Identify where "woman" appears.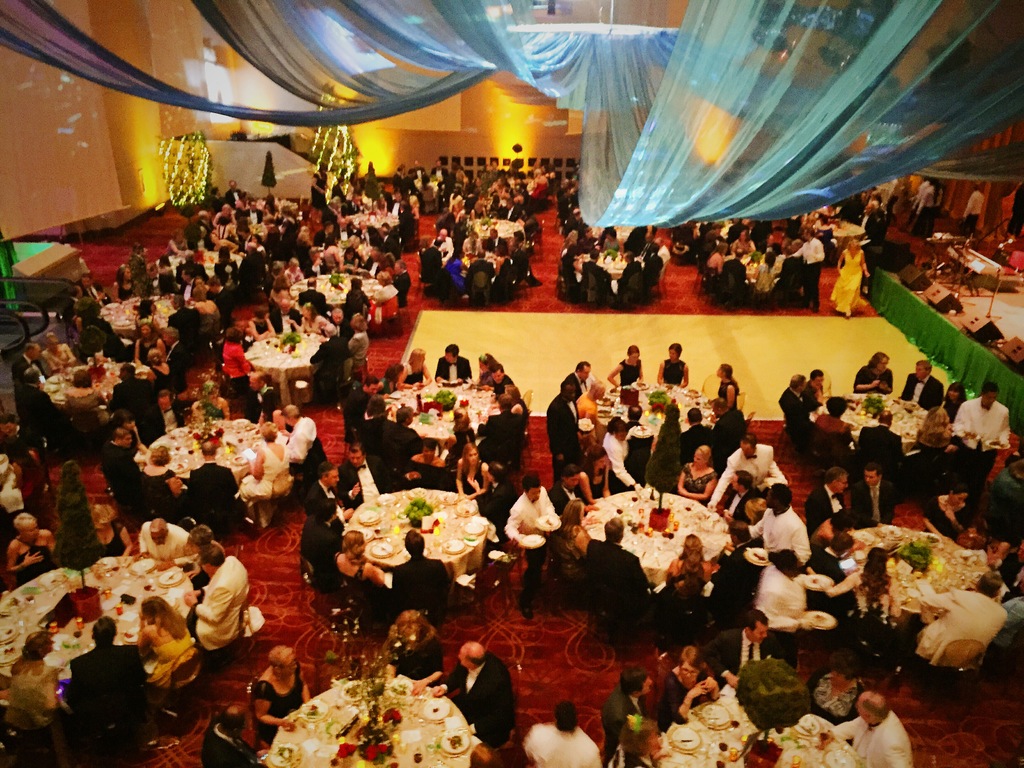
Appears at <bbox>370, 271, 397, 323</bbox>.
